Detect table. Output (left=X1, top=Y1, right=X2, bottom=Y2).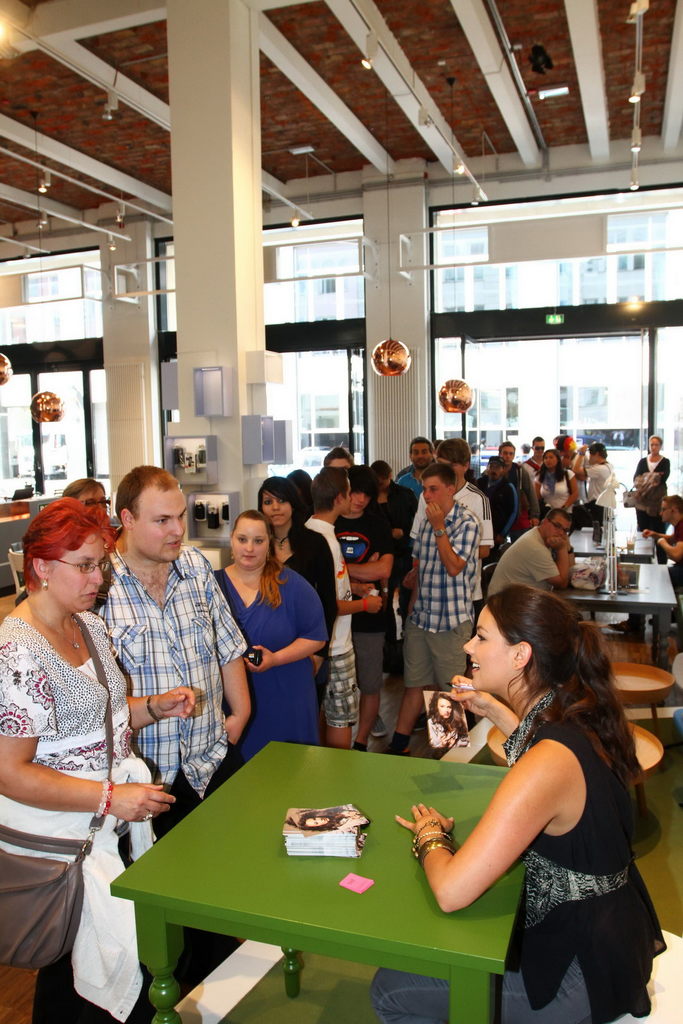
(left=568, top=528, right=654, bottom=561).
